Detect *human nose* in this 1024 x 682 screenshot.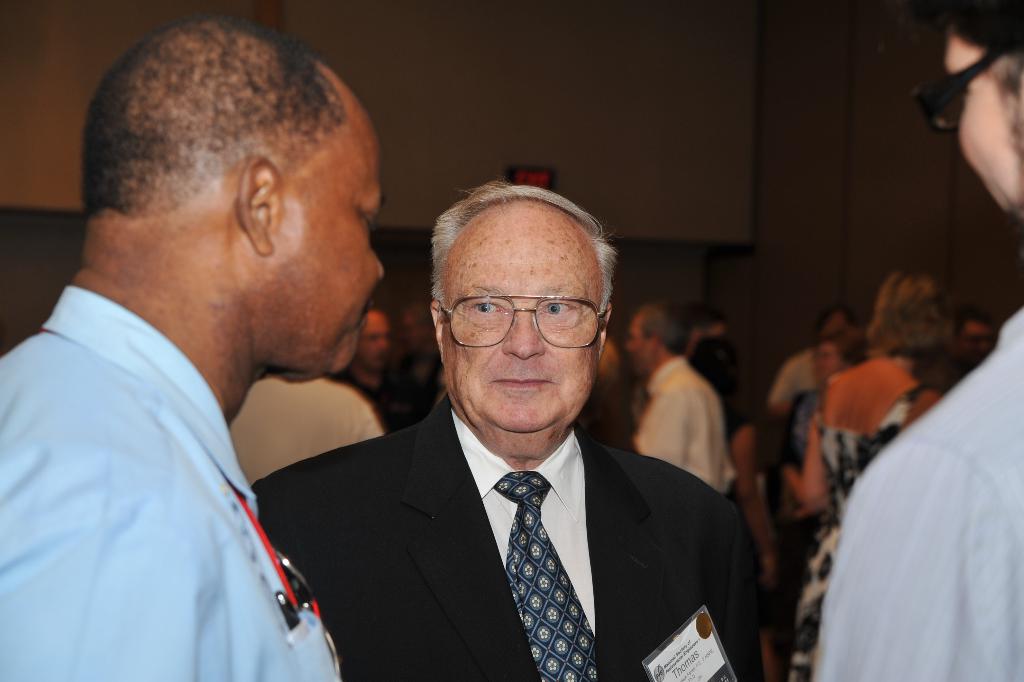
Detection: Rect(374, 246, 388, 280).
